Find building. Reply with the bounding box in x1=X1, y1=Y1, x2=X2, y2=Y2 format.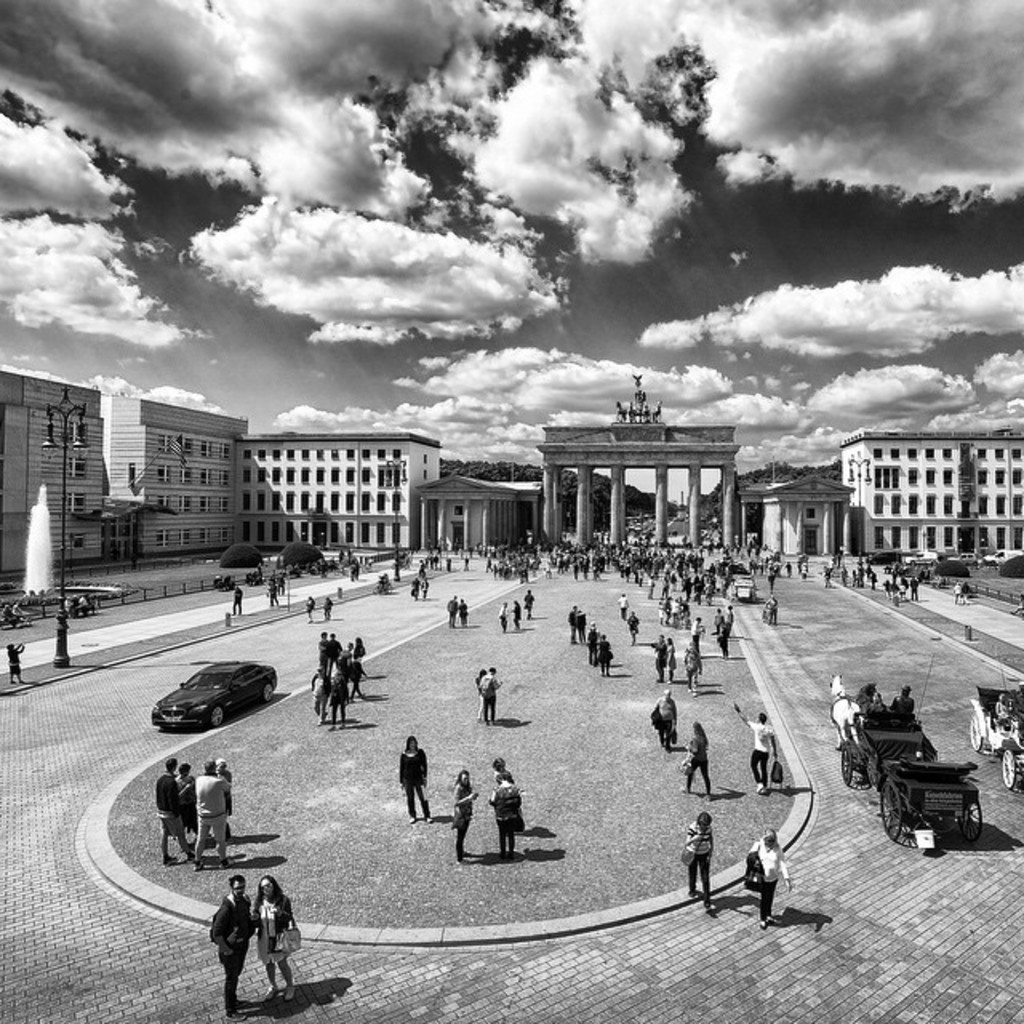
x1=240, y1=427, x2=445, y2=550.
